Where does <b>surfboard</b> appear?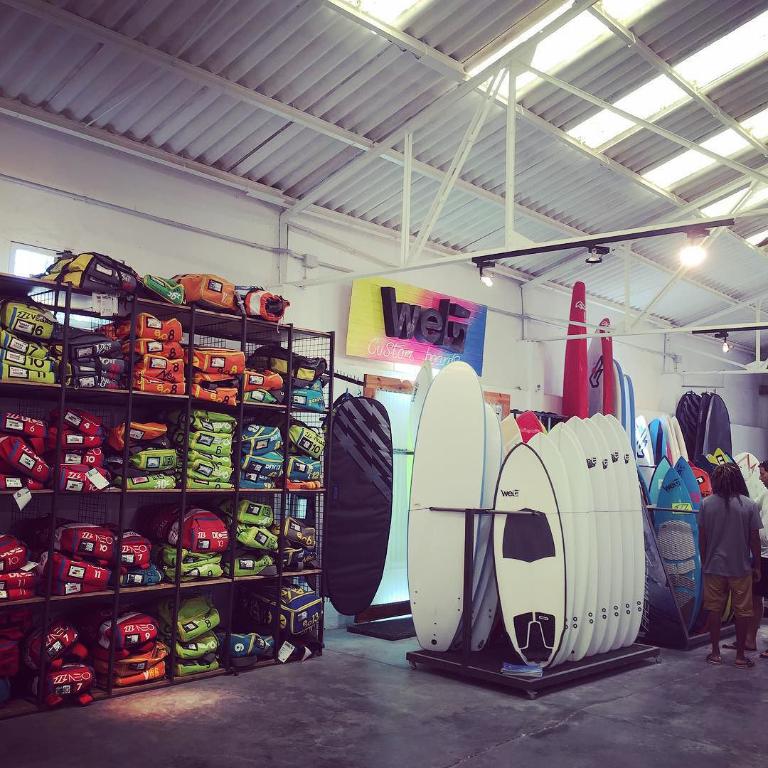
Appears at rect(612, 359, 626, 427).
